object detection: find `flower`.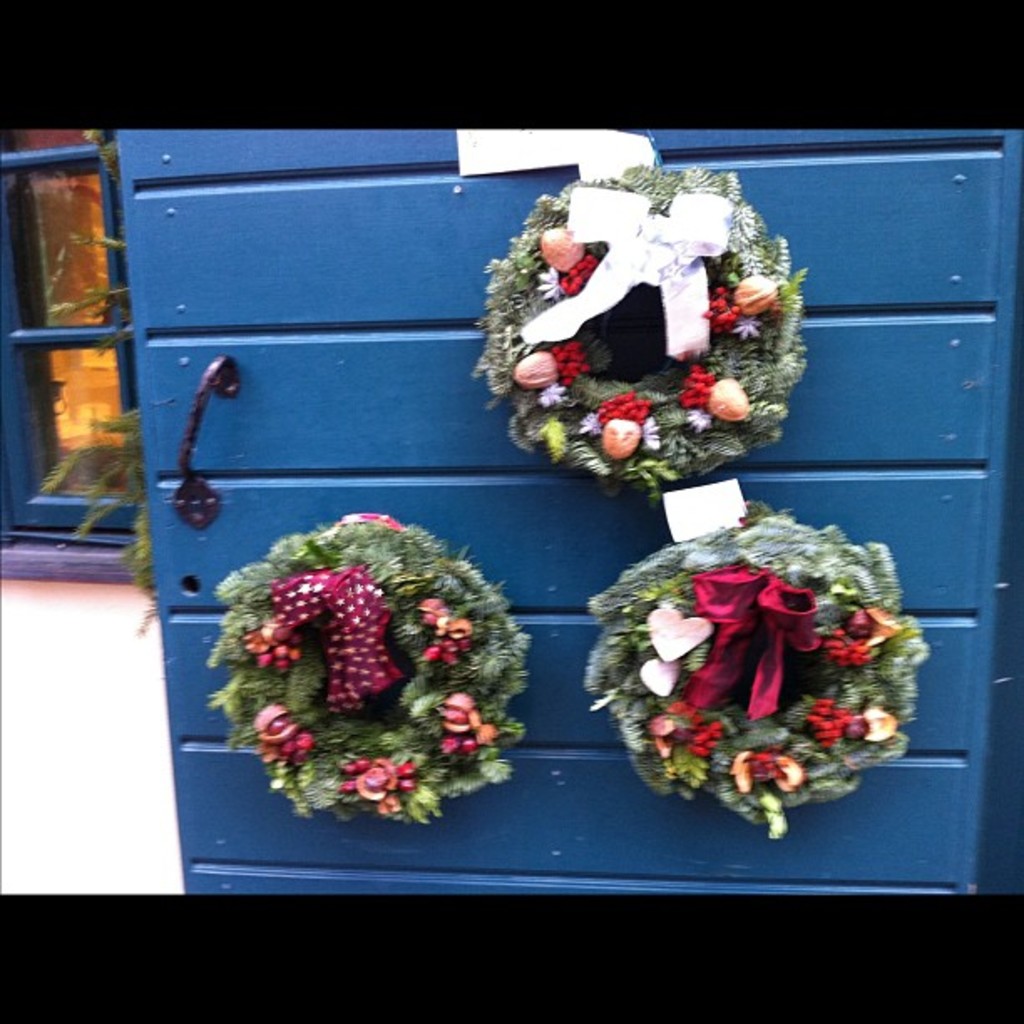
rect(591, 395, 653, 423).
